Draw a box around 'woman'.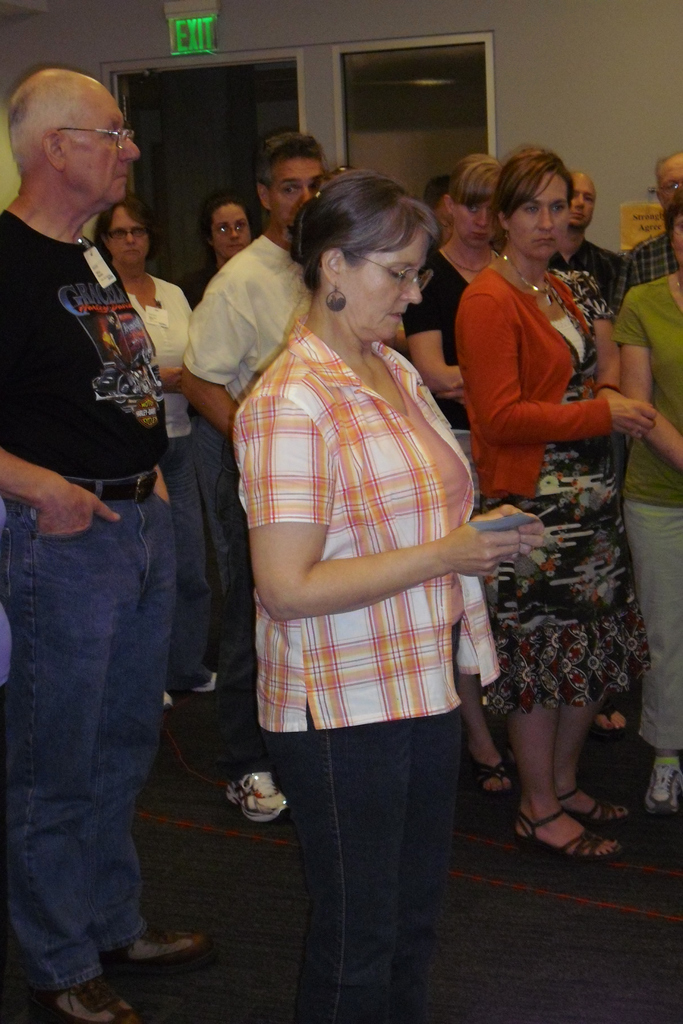
x1=176, y1=193, x2=264, y2=301.
